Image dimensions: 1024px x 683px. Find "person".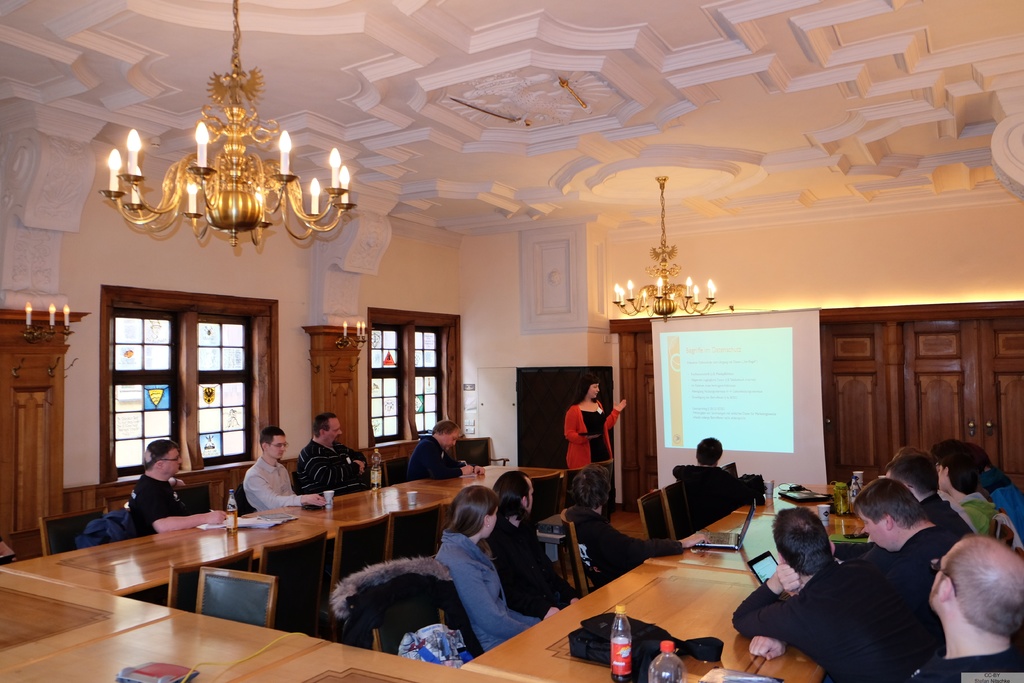
840:473:959:664.
